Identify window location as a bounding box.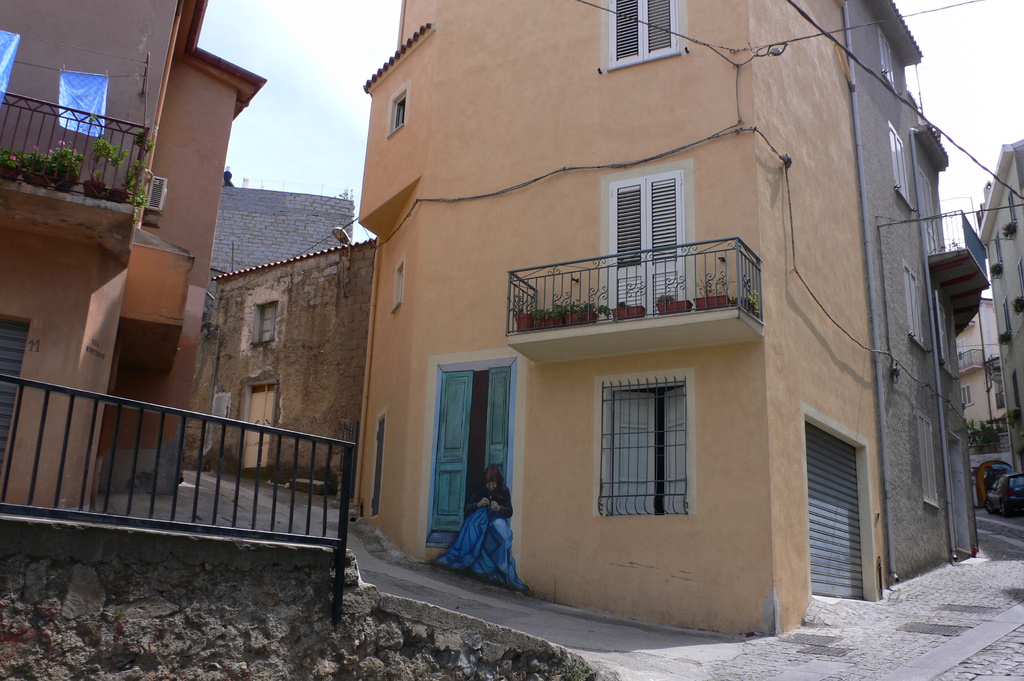
<region>602, 0, 693, 74</region>.
